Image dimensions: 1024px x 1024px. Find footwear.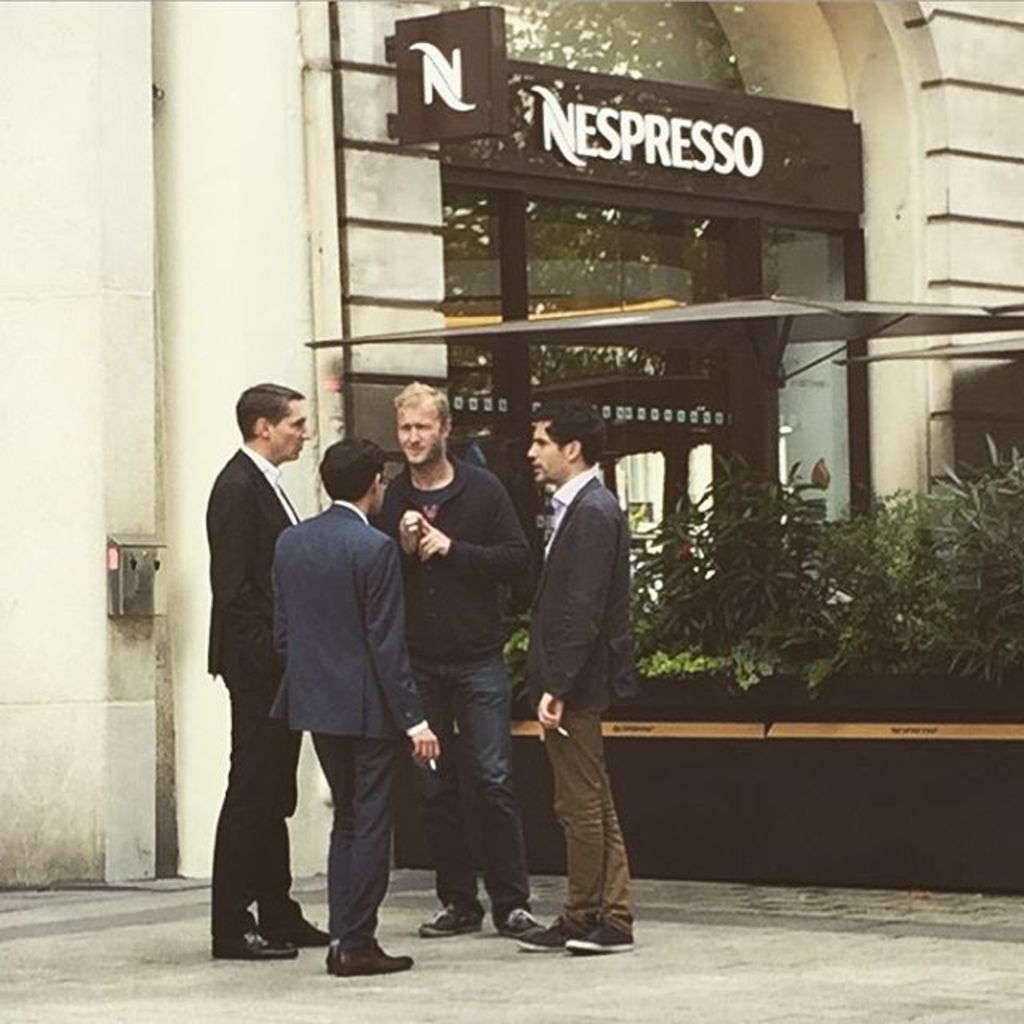
locate(517, 915, 578, 950).
